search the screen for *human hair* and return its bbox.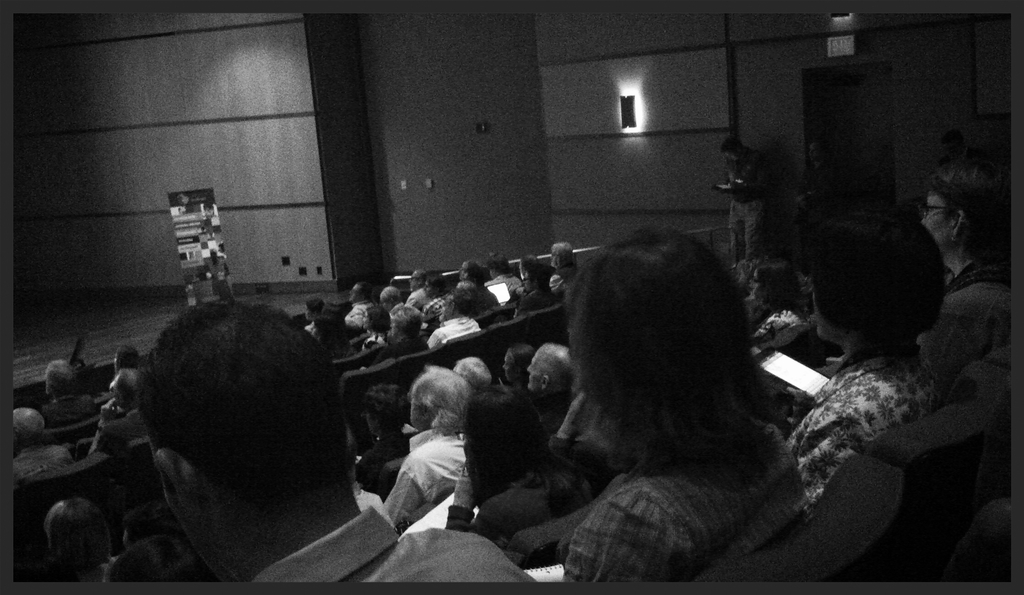
Found: bbox=(757, 262, 800, 315).
